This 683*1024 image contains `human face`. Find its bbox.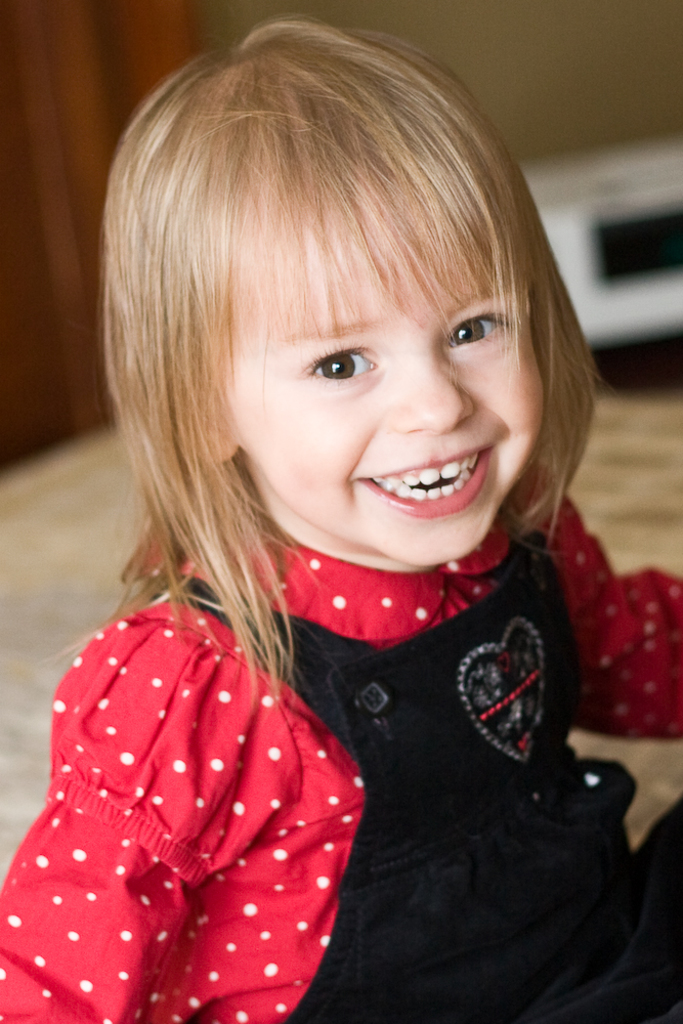
(left=236, top=253, right=533, bottom=562).
